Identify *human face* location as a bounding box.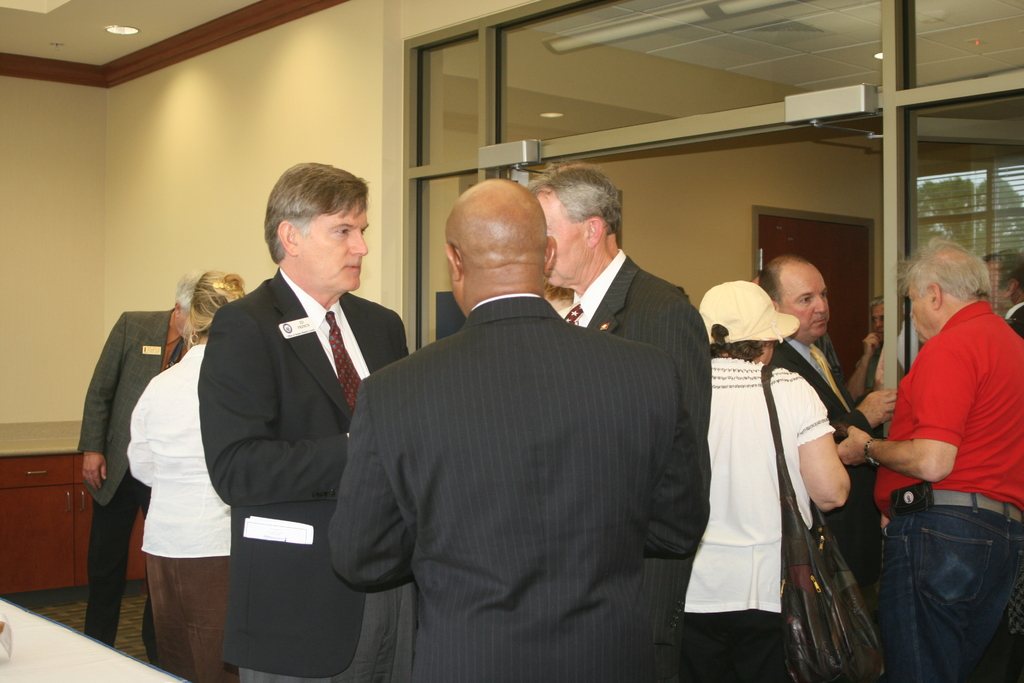
Rect(536, 189, 583, 285).
